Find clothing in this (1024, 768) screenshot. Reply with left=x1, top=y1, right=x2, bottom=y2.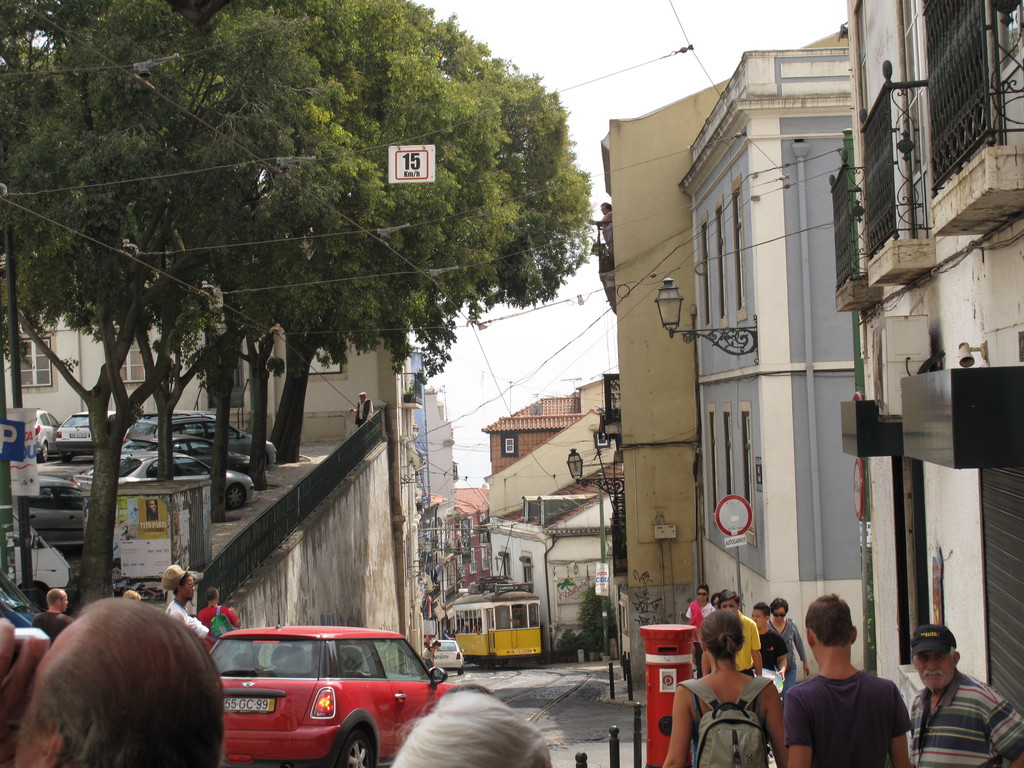
left=353, top=396, right=375, bottom=425.
